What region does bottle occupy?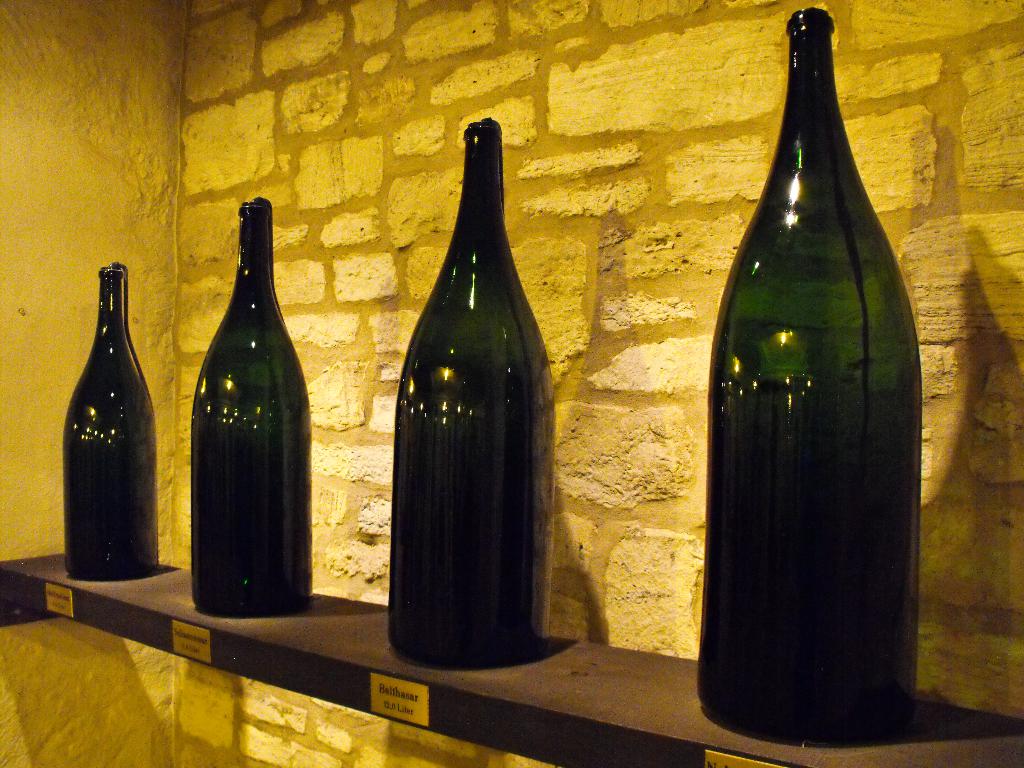
(392, 113, 547, 666).
